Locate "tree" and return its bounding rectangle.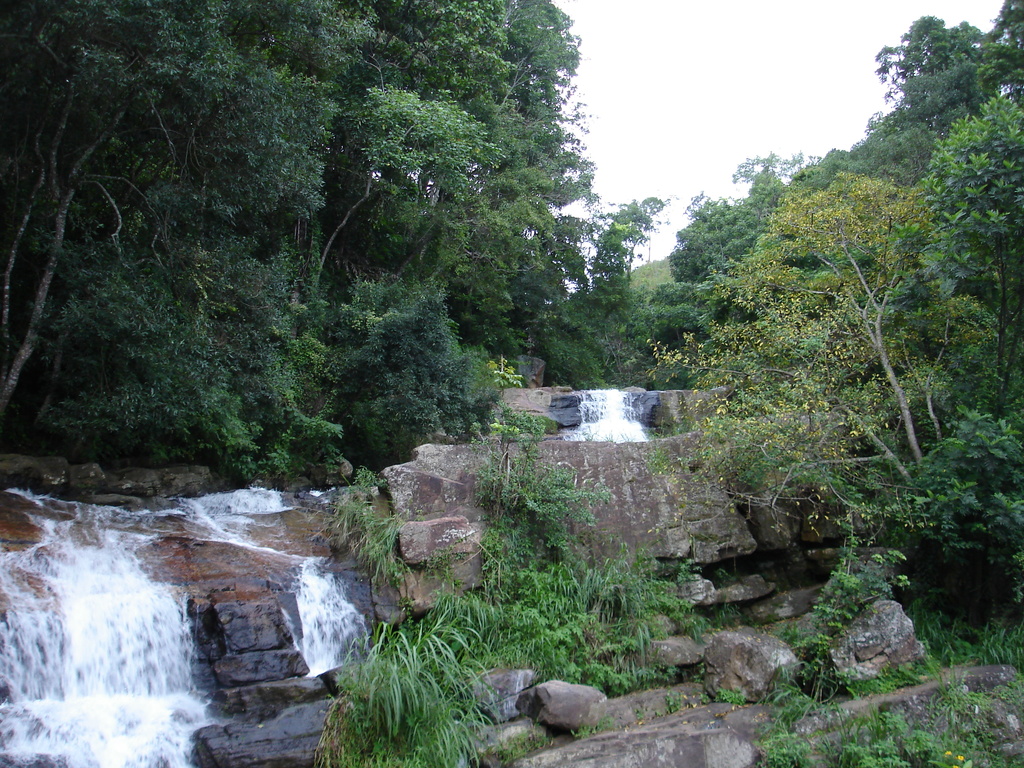
Rect(579, 193, 678, 335).
